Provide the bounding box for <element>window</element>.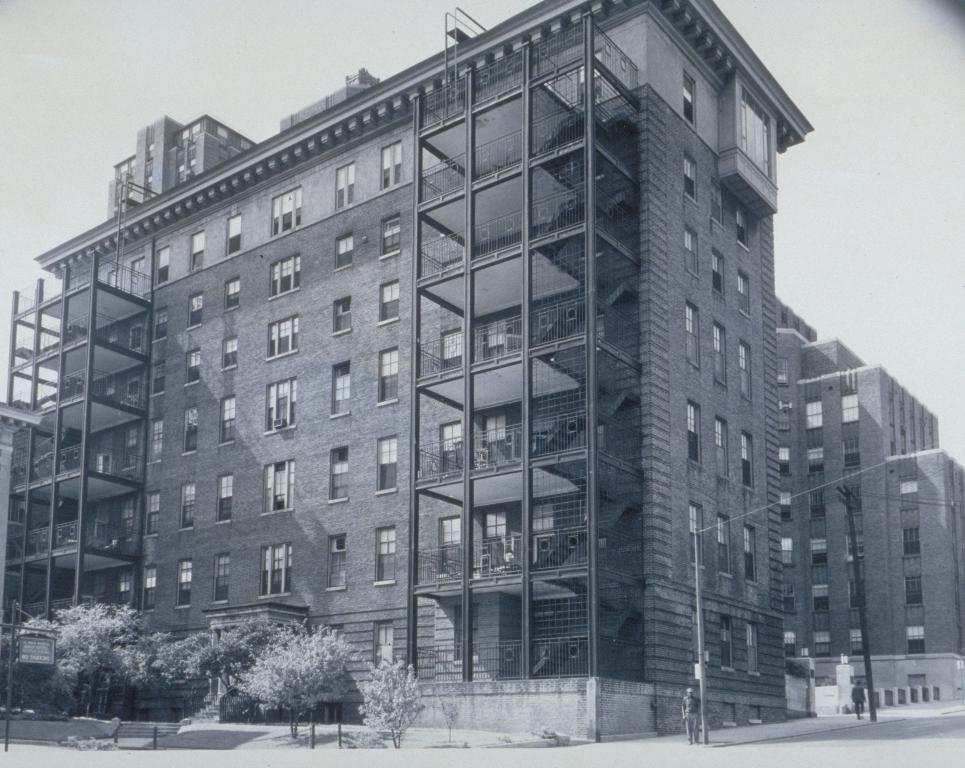
region(330, 451, 350, 503).
